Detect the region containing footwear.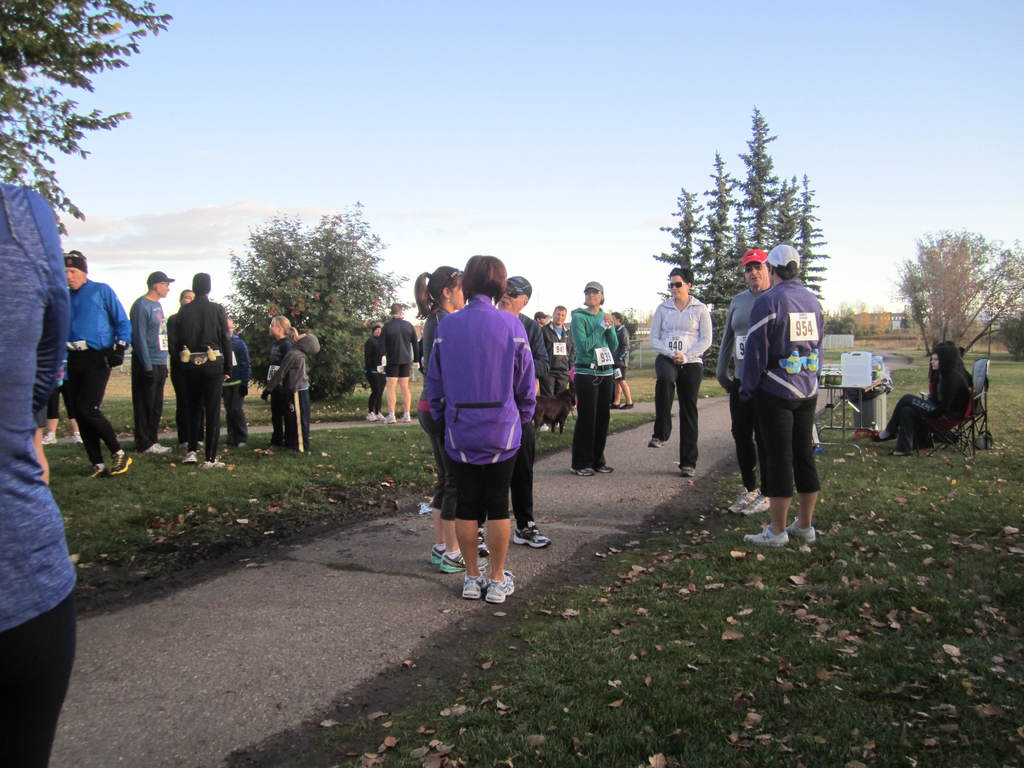
box(523, 516, 551, 553).
